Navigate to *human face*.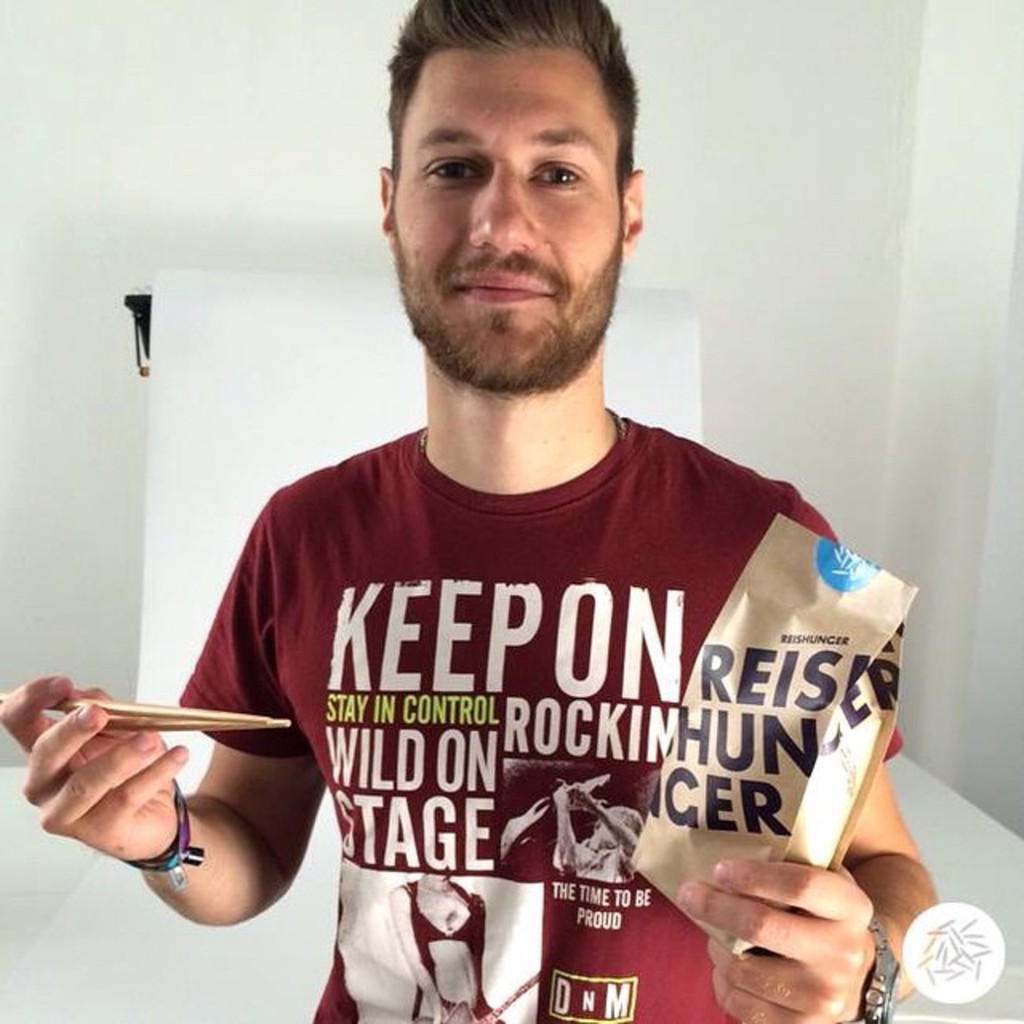
Navigation target: 398 50 632 394.
